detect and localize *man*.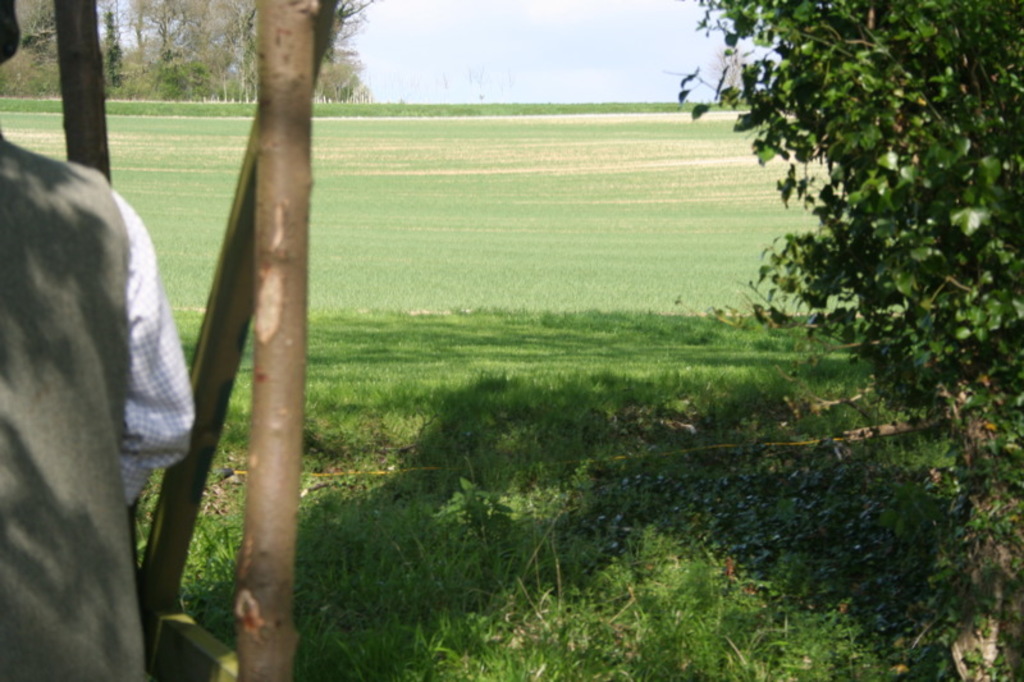
Localized at x1=0 y1=0 x2=205 y2=681.
